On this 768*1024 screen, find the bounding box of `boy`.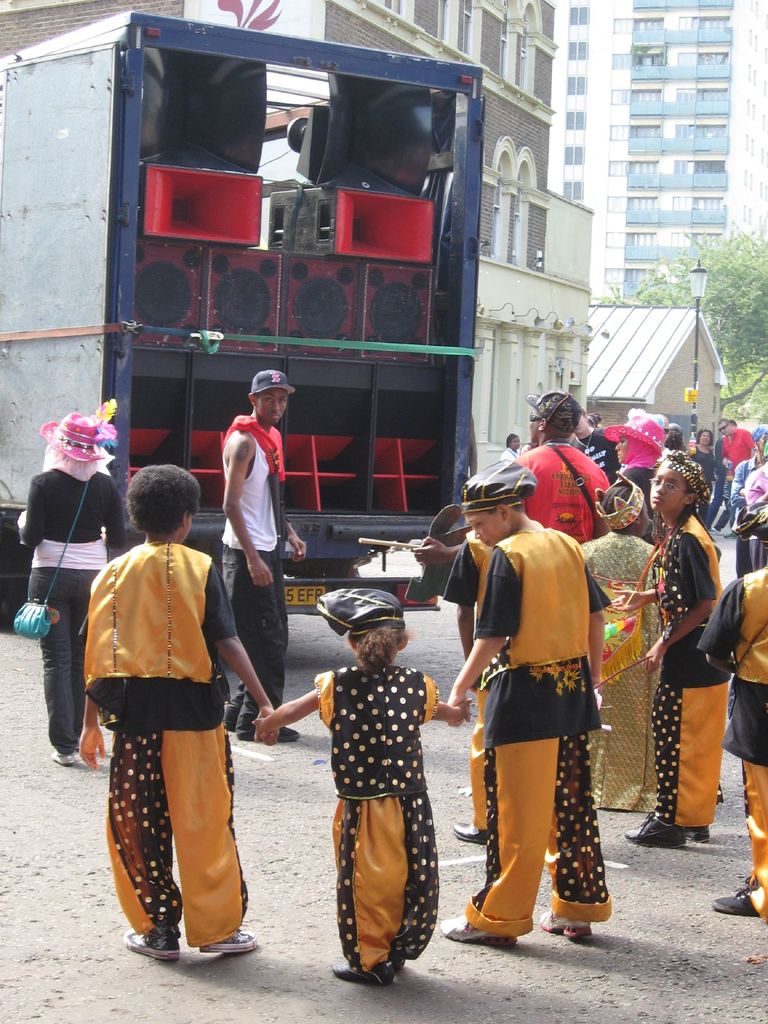
Bounding box: region(79, 466, 280, 957).
